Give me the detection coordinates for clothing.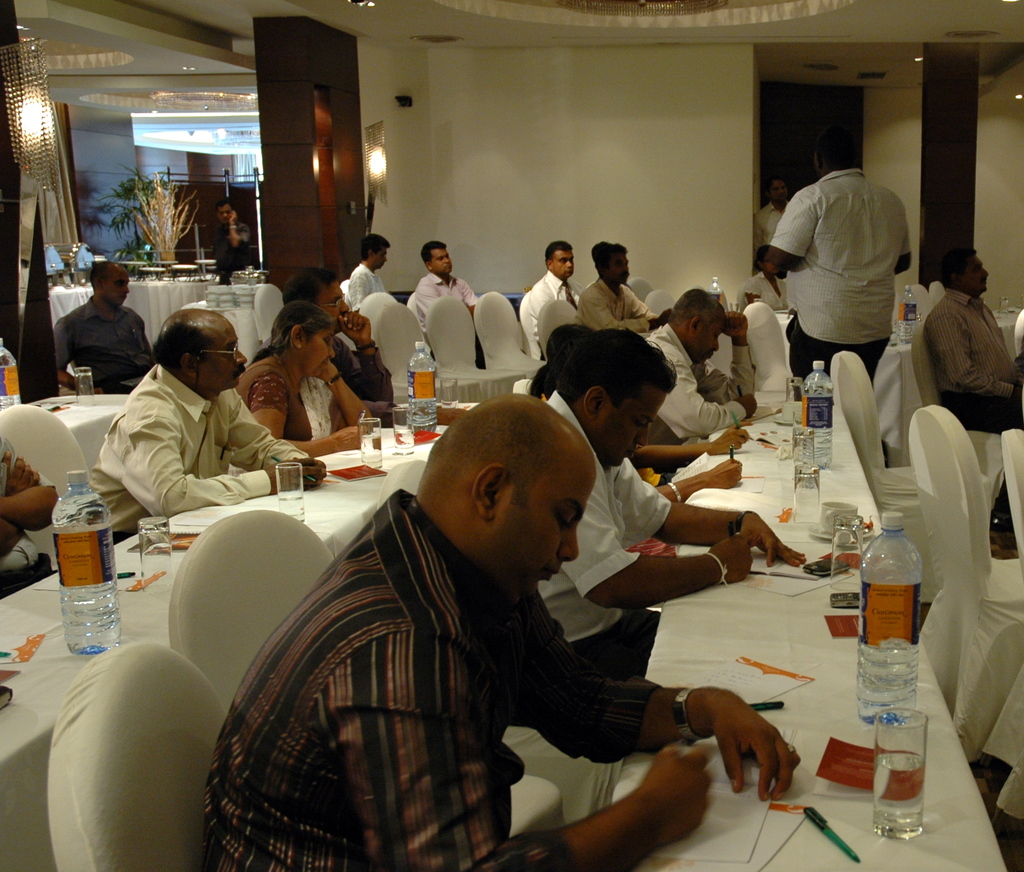
{"x1": 518, "y1": 270, "x2": 582, "y2": 360}.
